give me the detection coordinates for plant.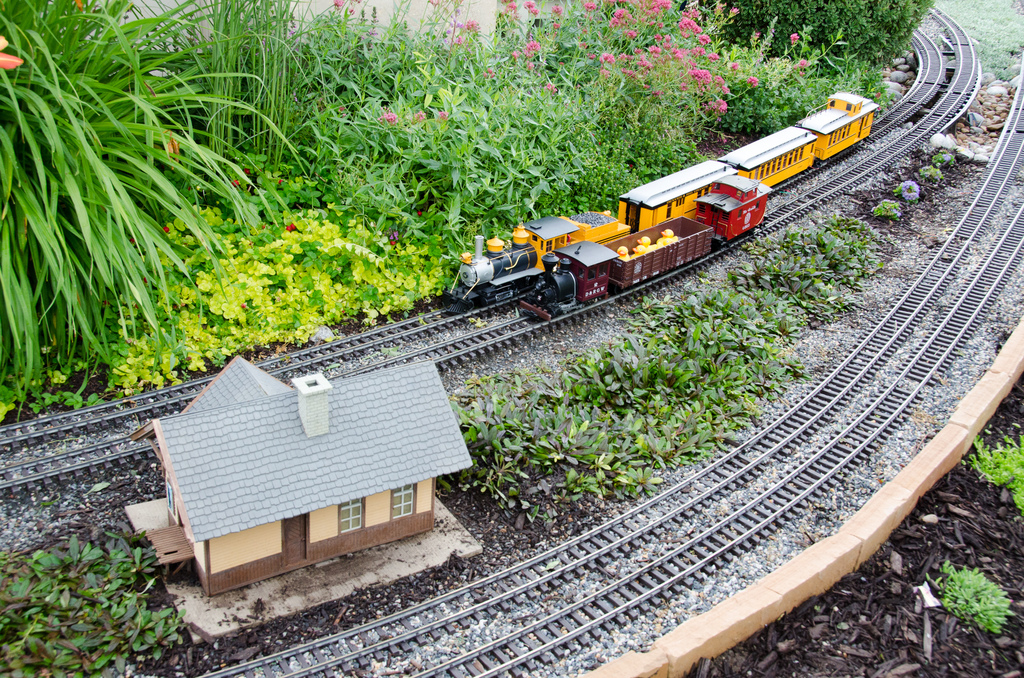
941/560/1014/638.
